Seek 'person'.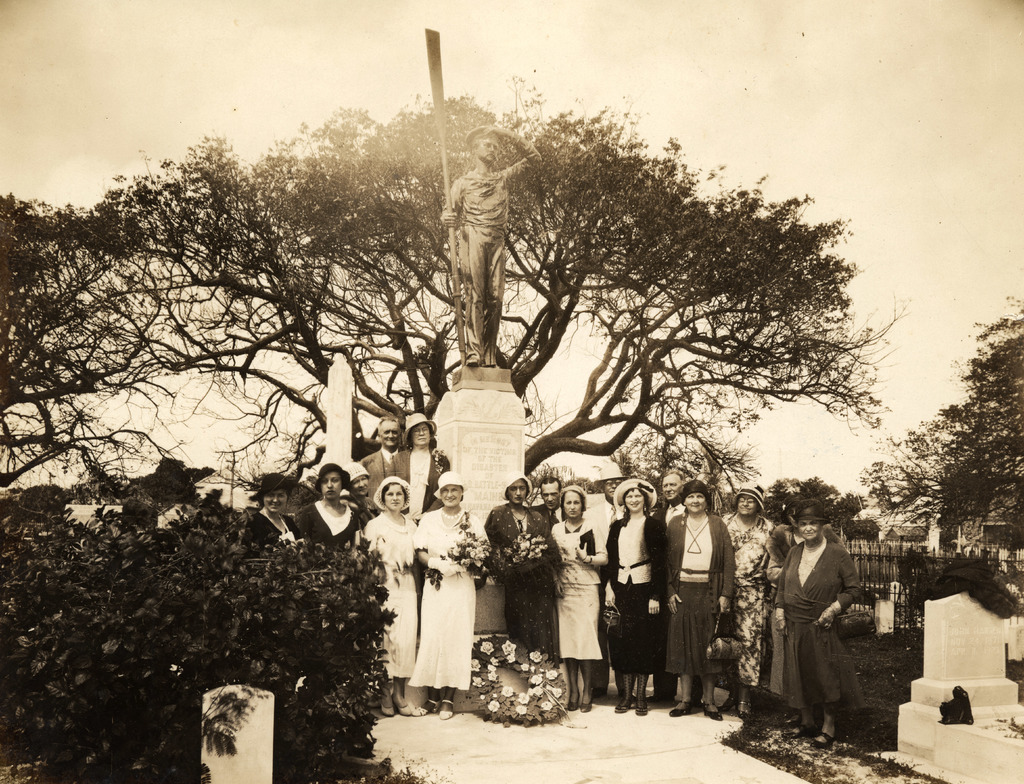
locate(408, 468, 474, 726).
